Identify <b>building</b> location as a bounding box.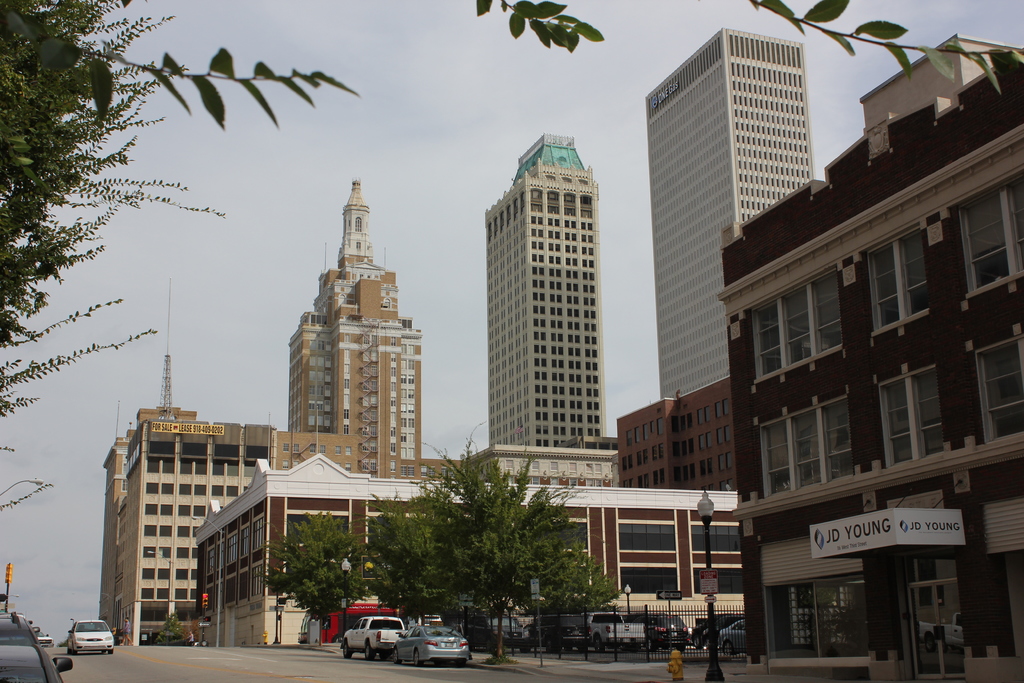
left=641, top=26, right=815, bottom=399.
